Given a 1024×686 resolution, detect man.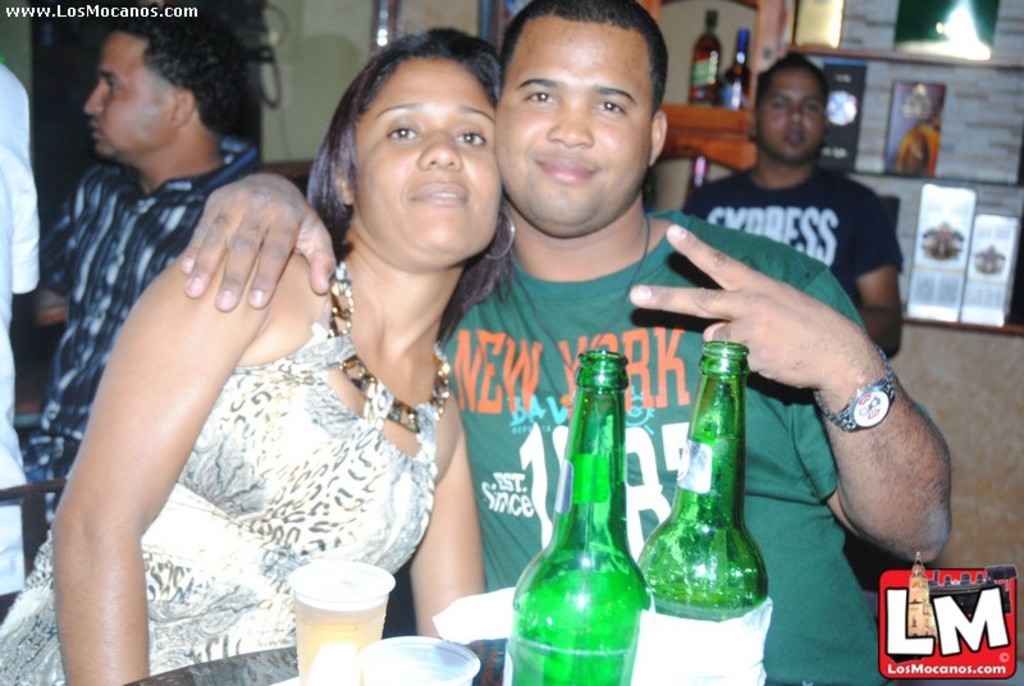
<bbox>186, 0, 959, 685</bbox>.
